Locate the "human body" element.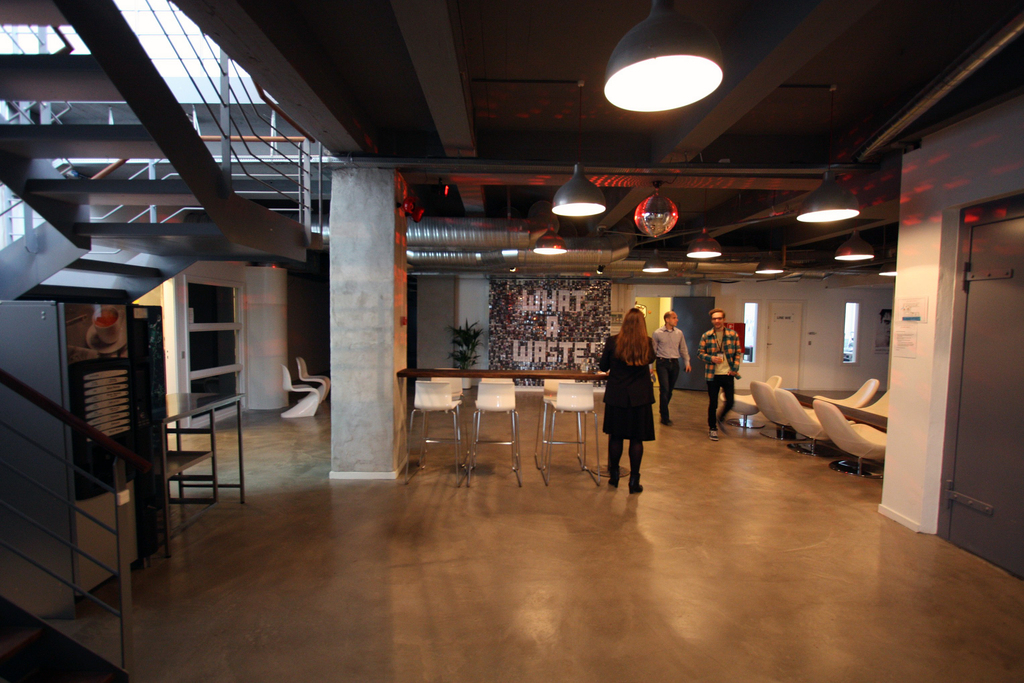
Element bbox: (599,309,665,497).
